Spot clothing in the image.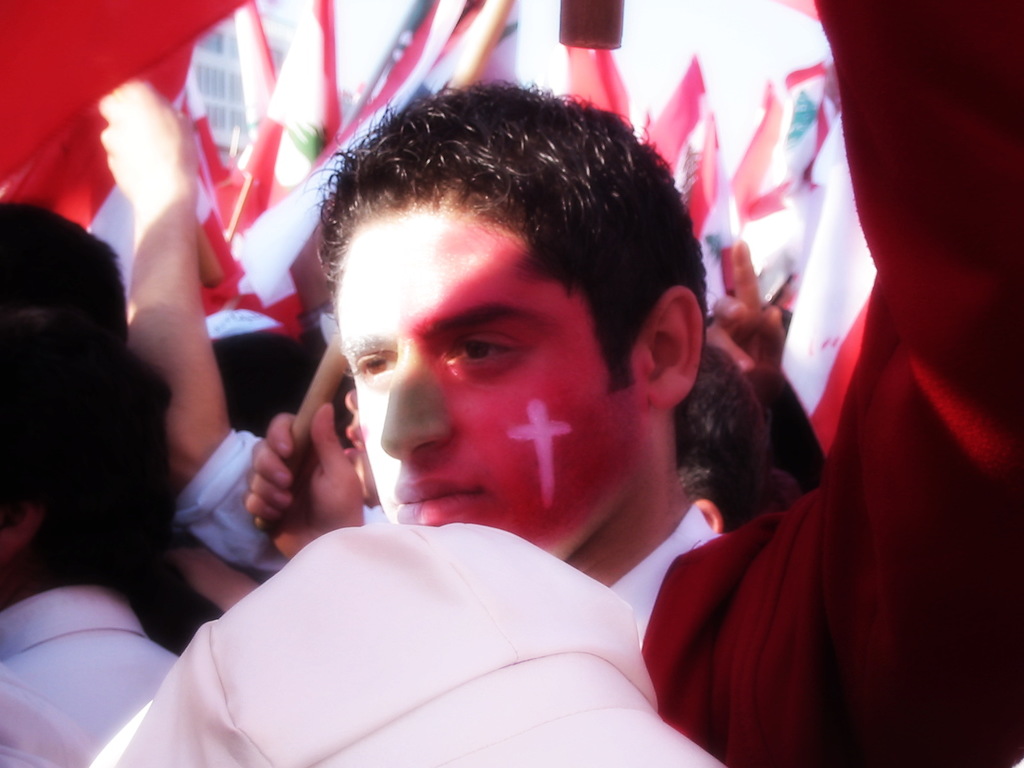
clothing found at [left=365, top=0, right=1016, bottom=761].
